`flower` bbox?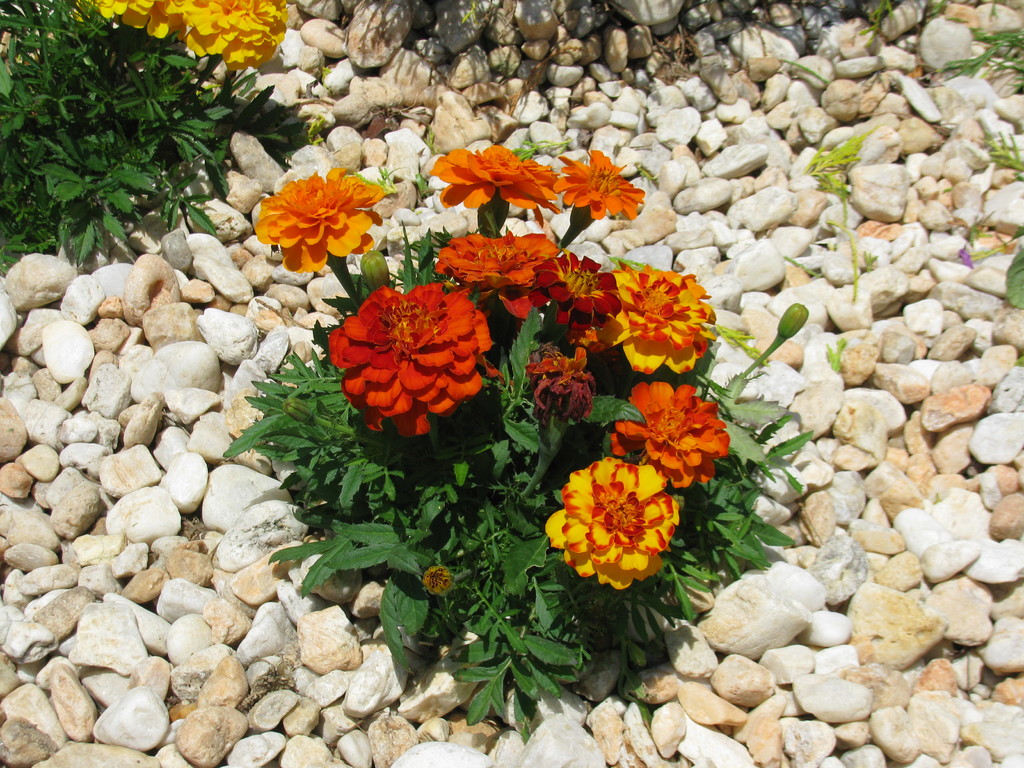
locate(547, 451, 687, 598)
